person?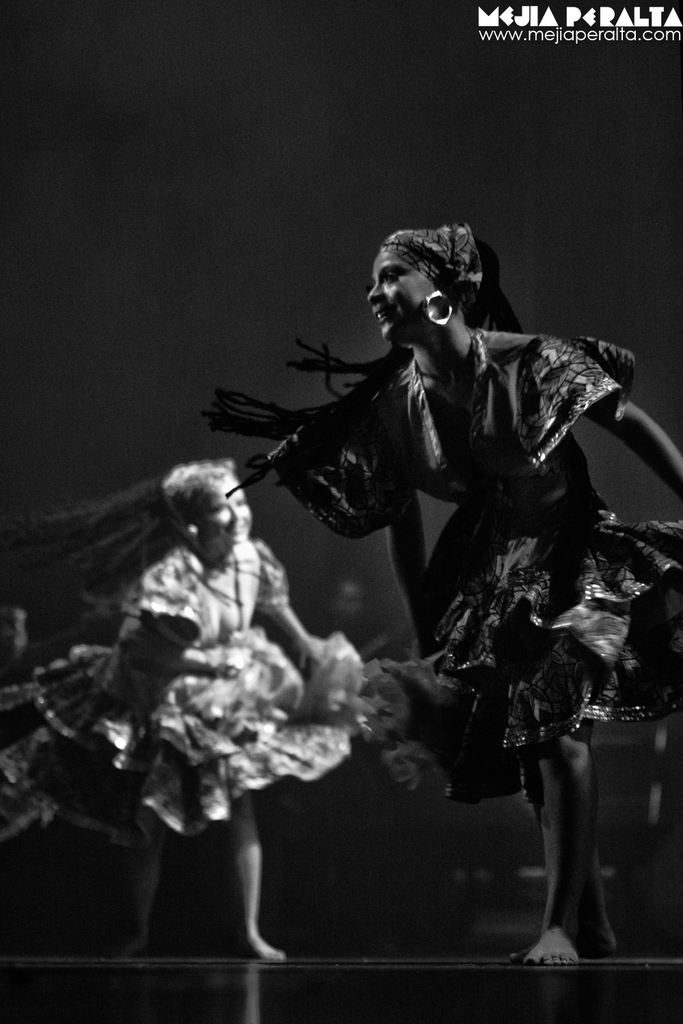
(288, 235, 640, 993)
